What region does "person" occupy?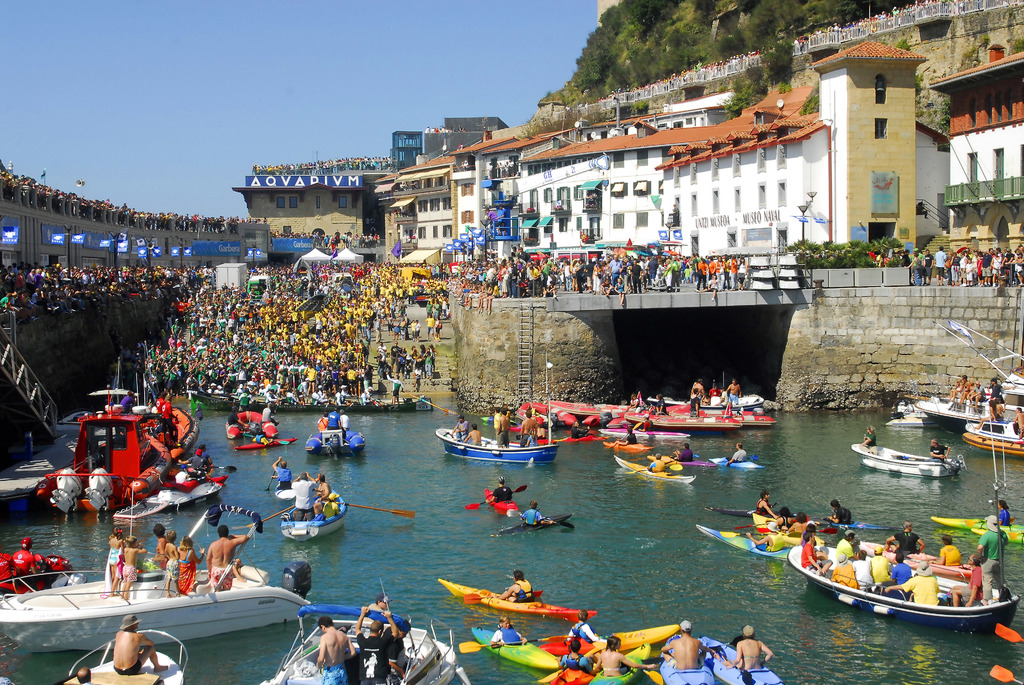
box=[354, 605, 397, 681].
